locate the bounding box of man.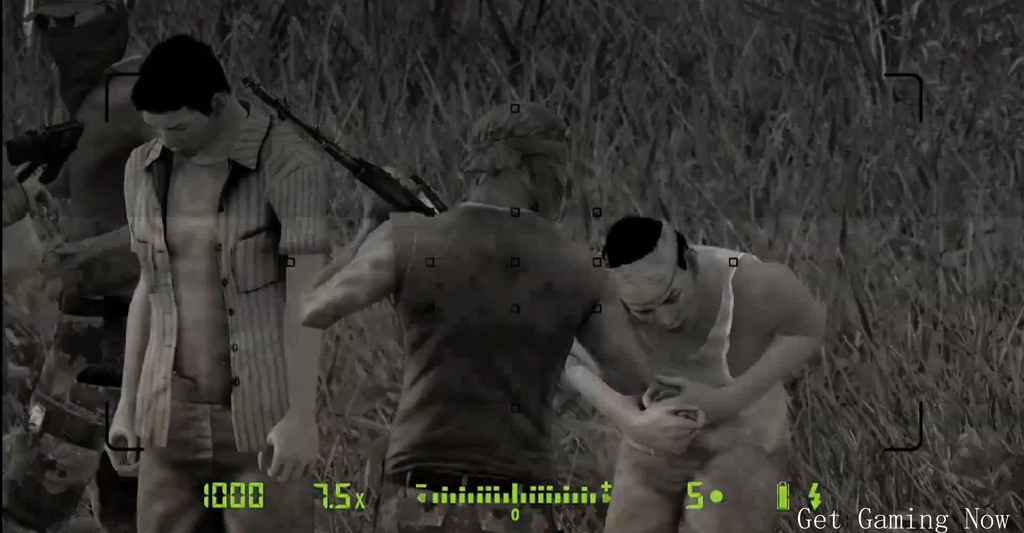
Bounding box: crop(552, 218, 825, 532).
